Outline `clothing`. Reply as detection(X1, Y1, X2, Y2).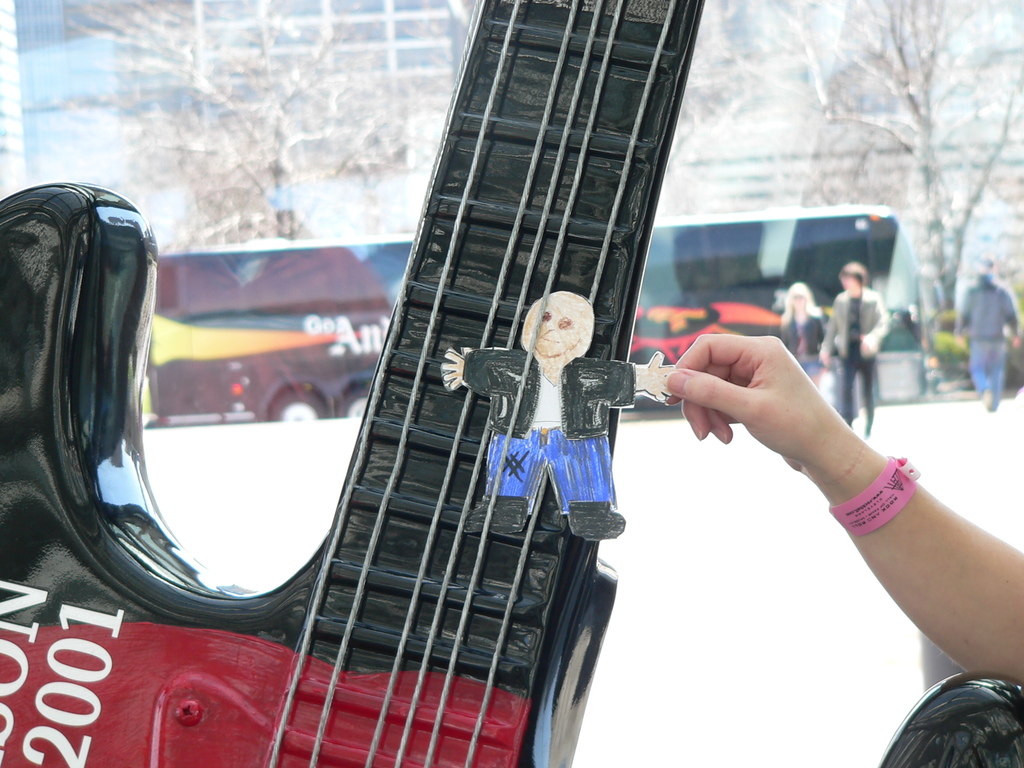
detection(821, 287, 890, 428).
